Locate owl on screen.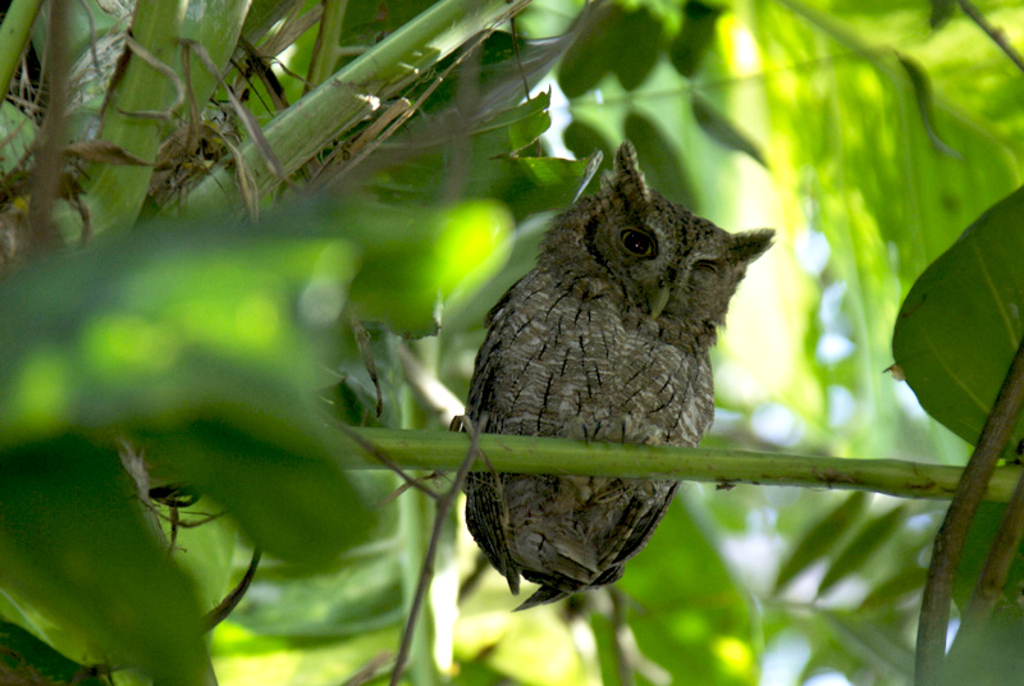
On screen at crop(462, 142, 781, 609).
